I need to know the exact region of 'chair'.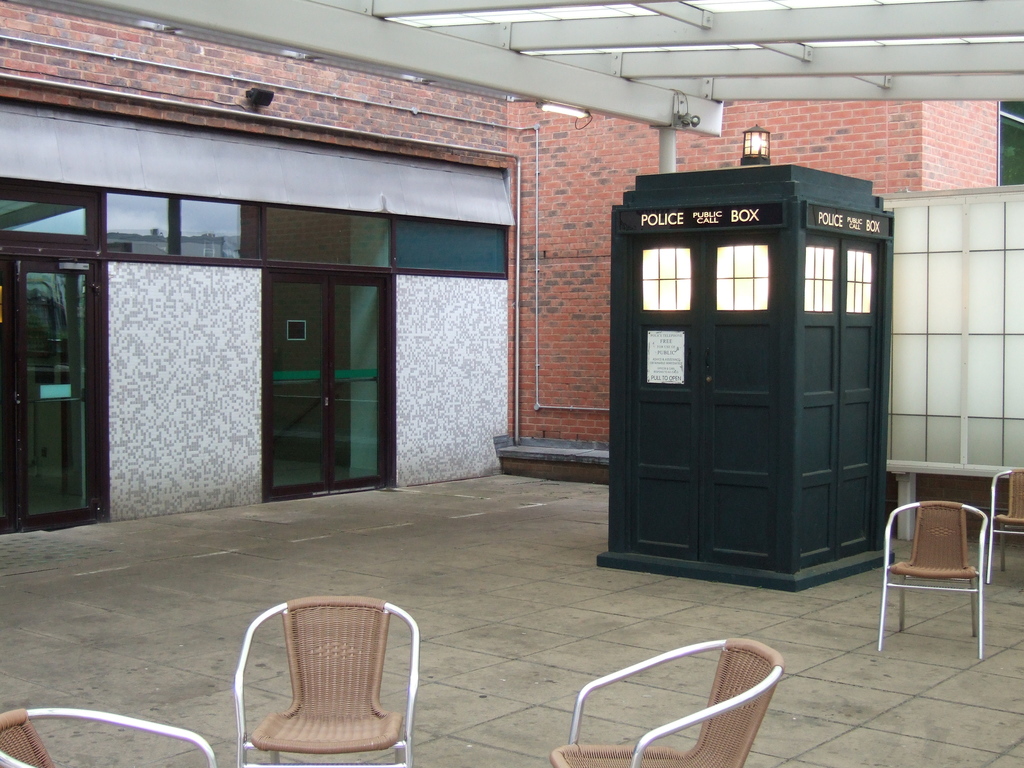
Region: crop(0, 716, 215, 767).
